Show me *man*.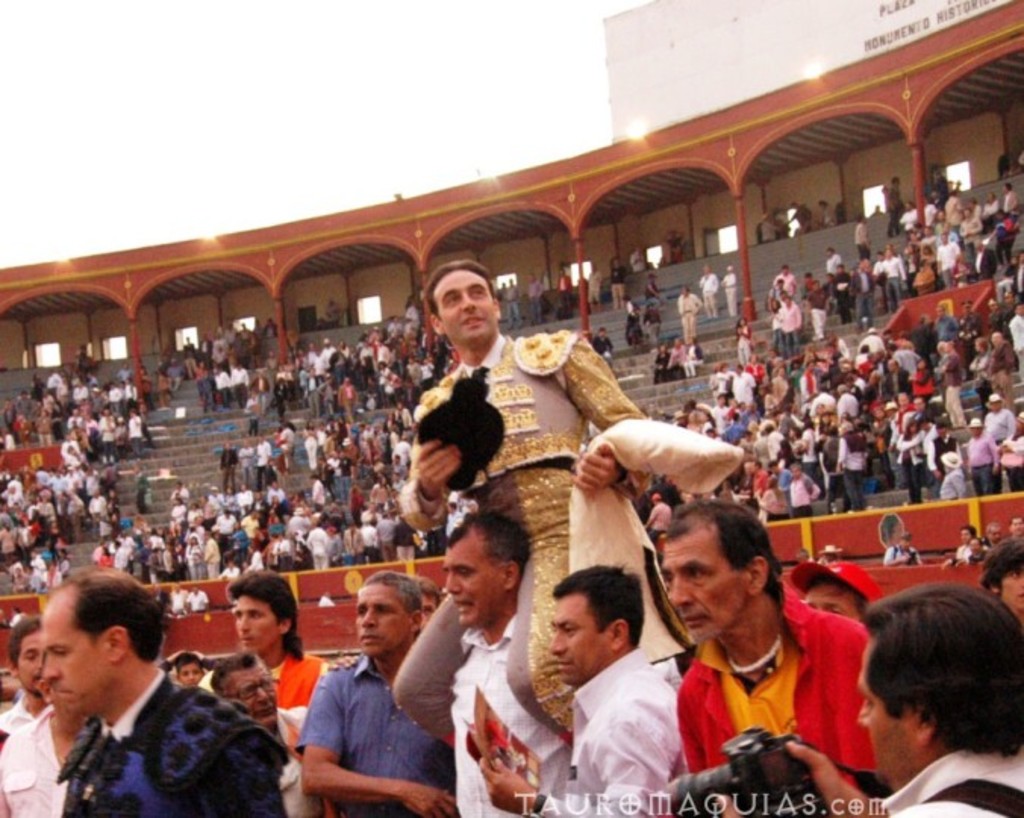
*man* is here: {"x1": 889, "y1": 400, "x2": 903, "y2": 454}.
